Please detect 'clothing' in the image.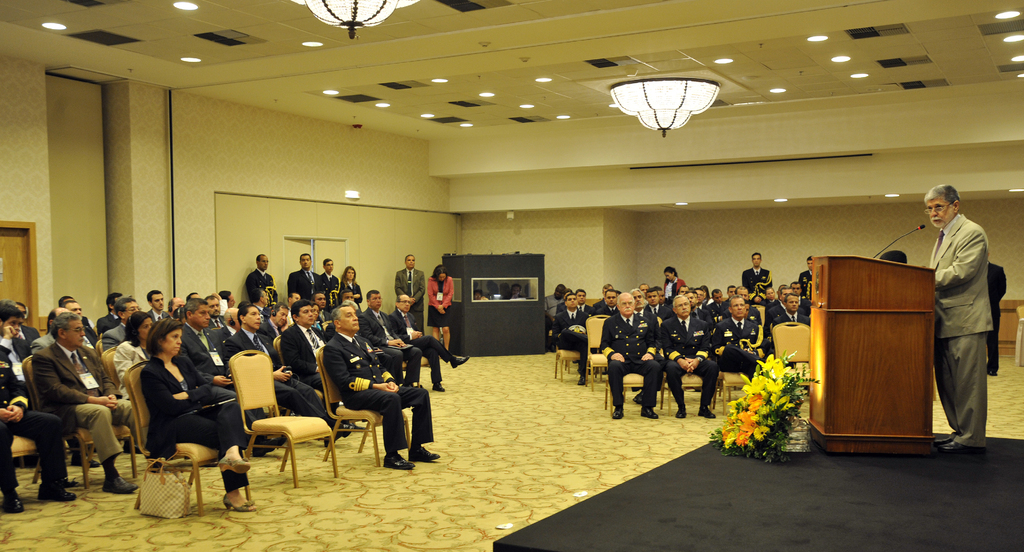
box(985, 259, 1006, 371).
